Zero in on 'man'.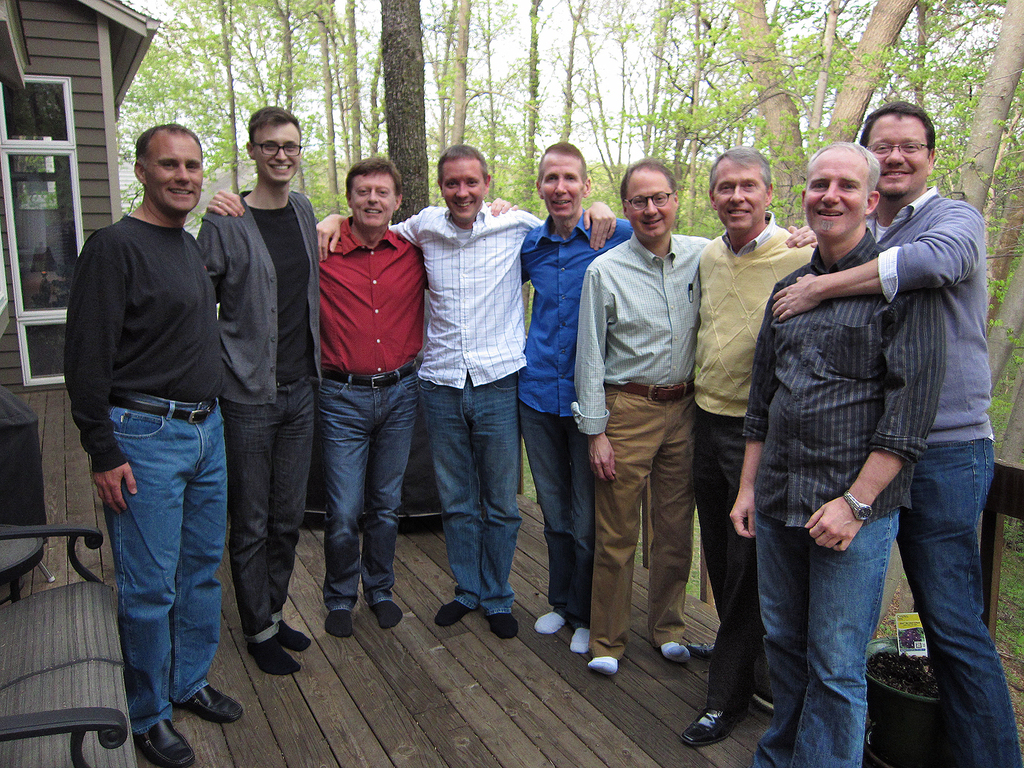
Zeroed in: l=206, t=154, r=425, b=641.
